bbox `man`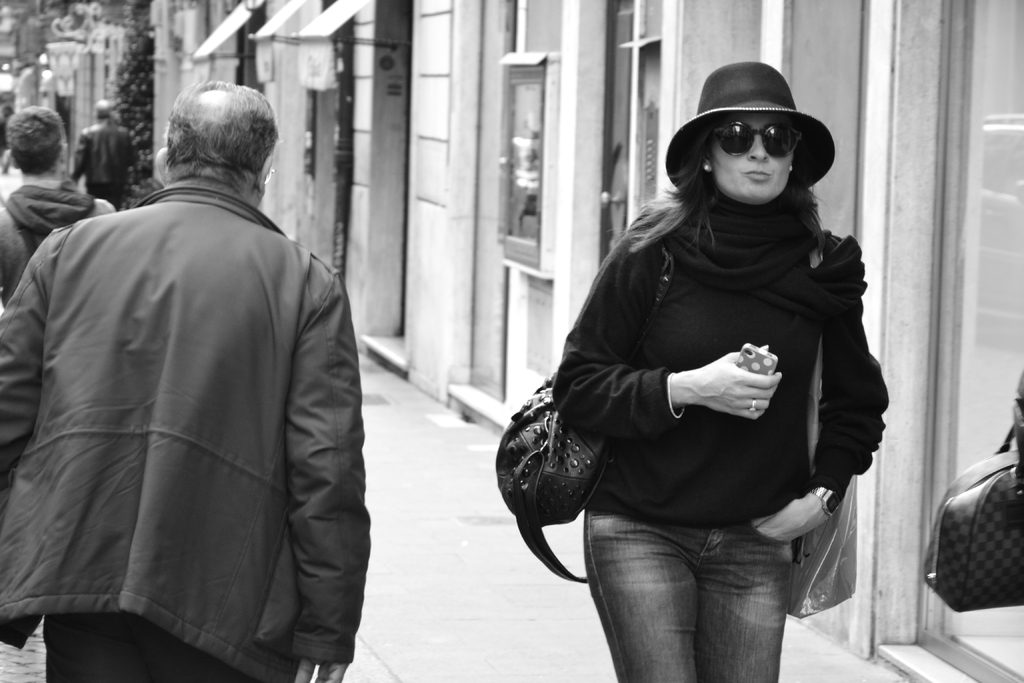
left=72, top=102, right=136, bottom=206
